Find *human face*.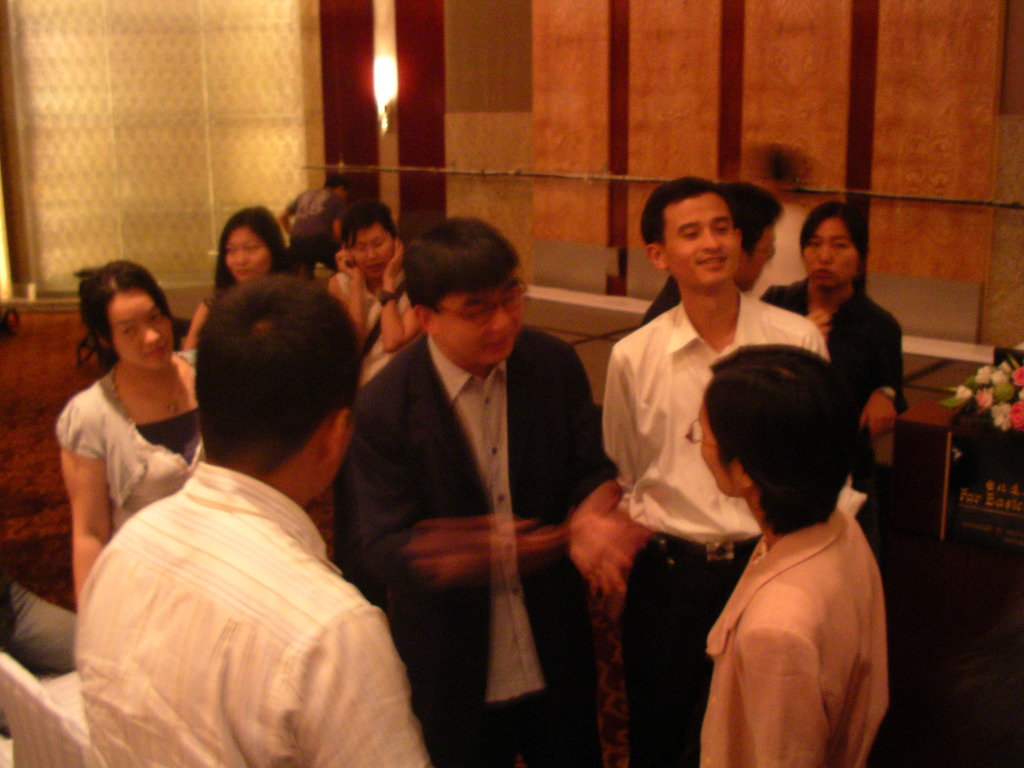
(x1=798, y1=219, x2=858, y2=289).
